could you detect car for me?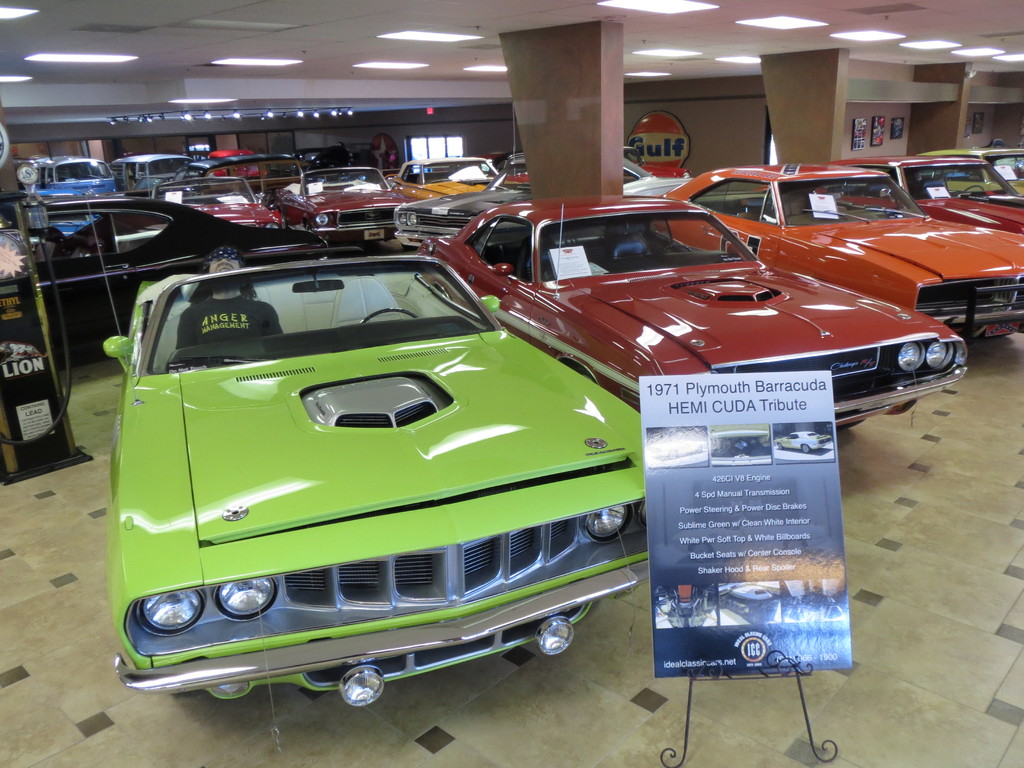
Detection result: Rect(207, 151, 270, 183).
